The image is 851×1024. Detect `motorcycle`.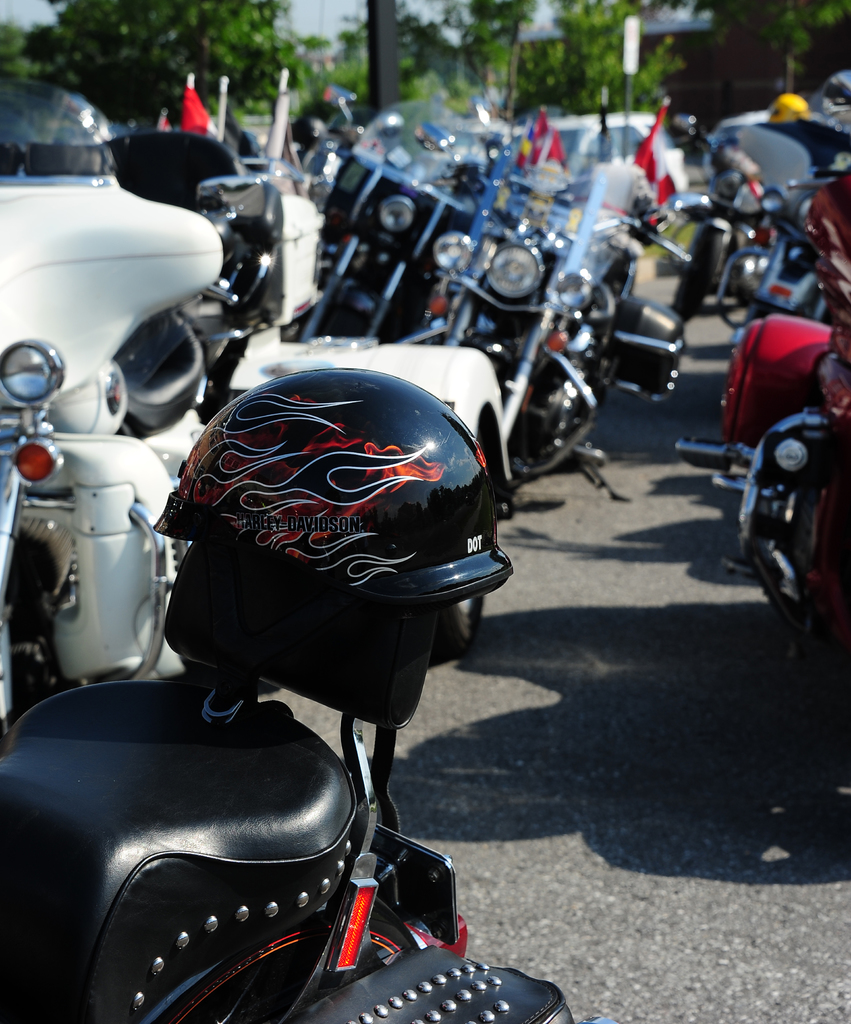
Detection: <box>467,108,512,145</box>.
